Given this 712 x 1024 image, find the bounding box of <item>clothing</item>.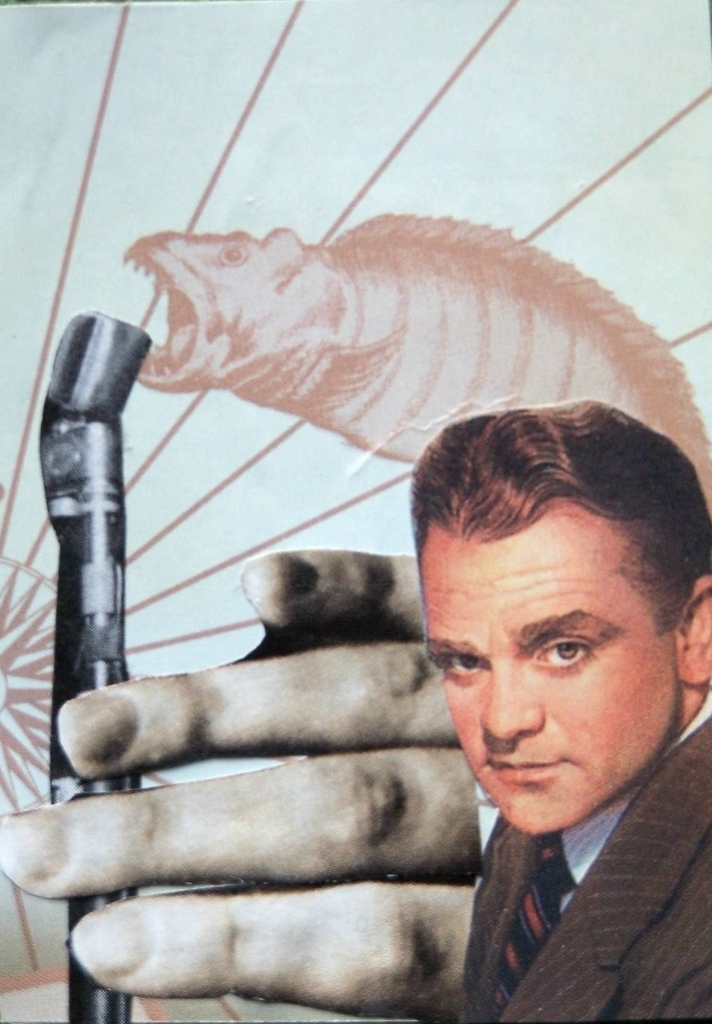
(left=457, top=724, right=711, bottom=1022).
